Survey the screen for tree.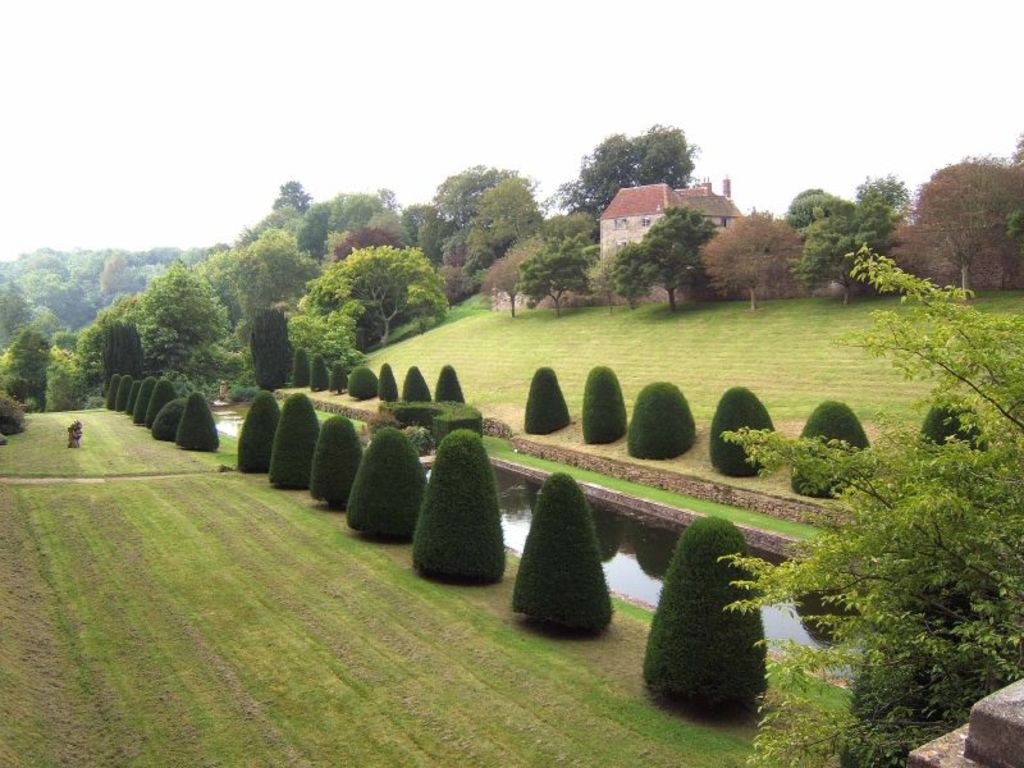
Survey found: l=859, t=177, r=924, b=221.
